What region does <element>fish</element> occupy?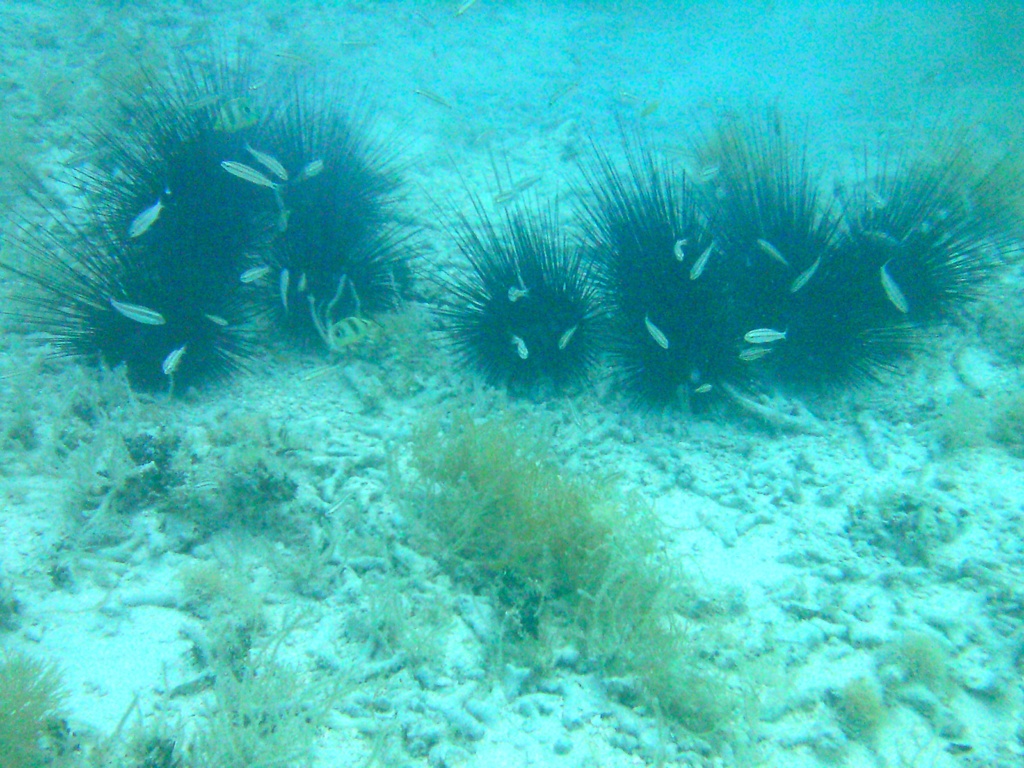
locate(326, 496, 353, 516).
